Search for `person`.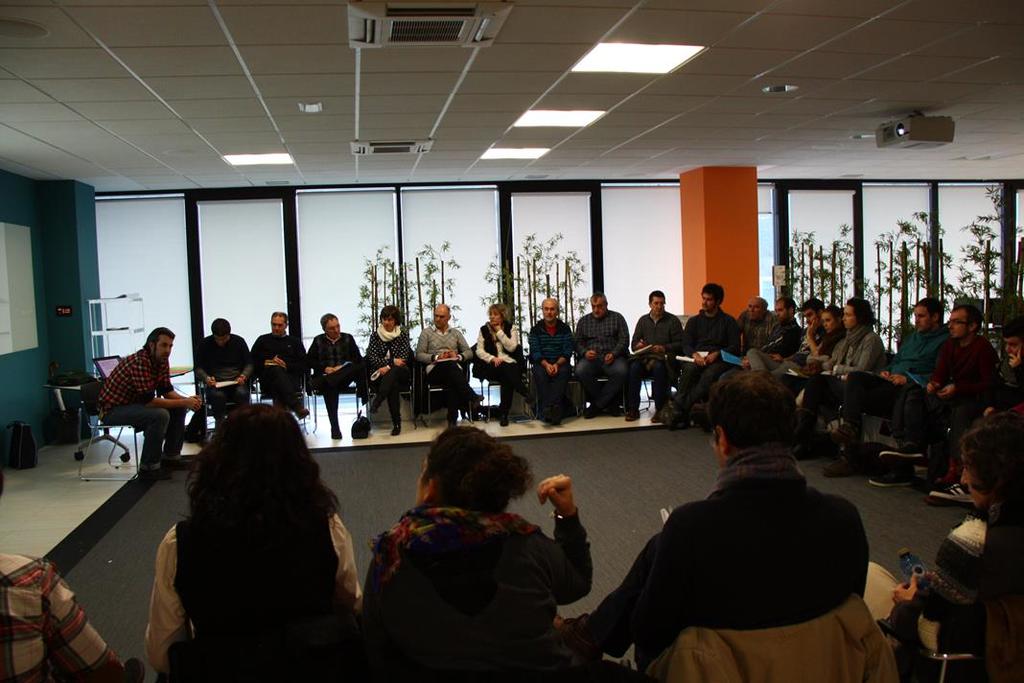
Found at crop(292, 317, 344, 429).
